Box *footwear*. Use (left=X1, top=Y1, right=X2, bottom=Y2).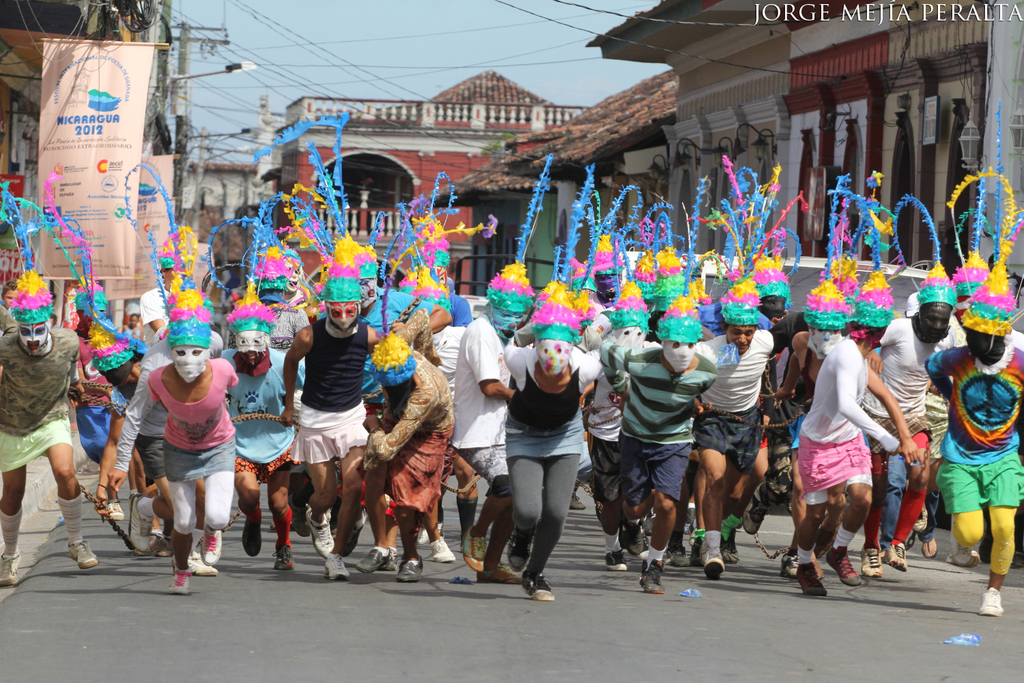
(left=819, top=546, right=859, bottom=582).
